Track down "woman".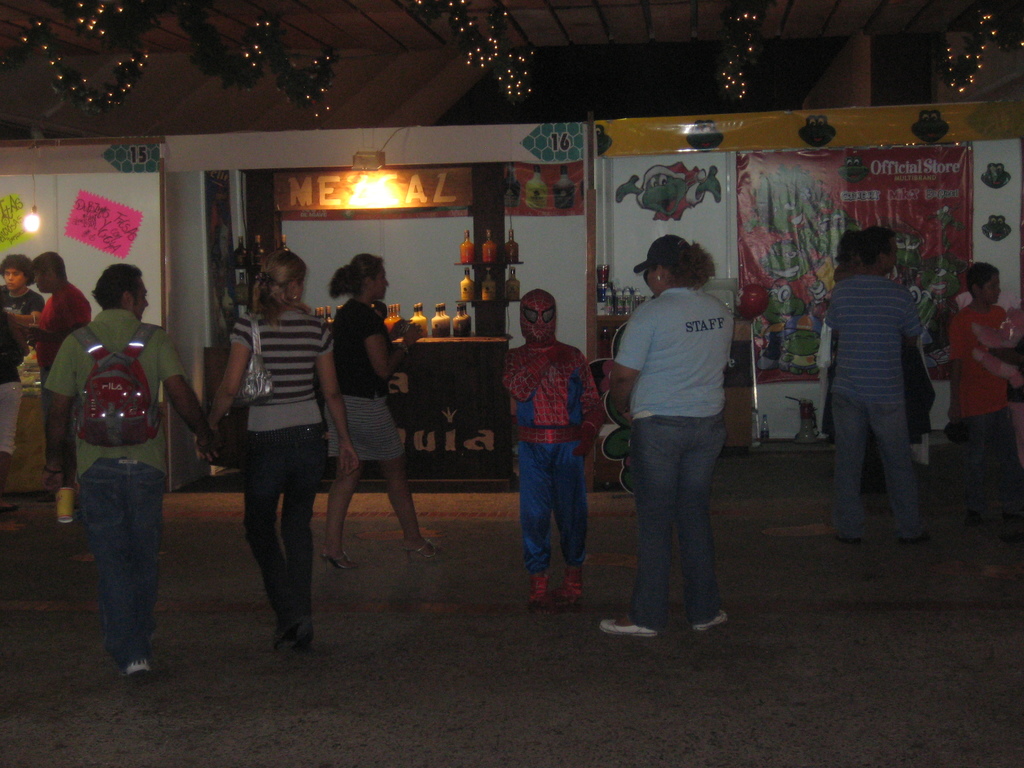
Tracked to {"left": 204, "top": 239, "right": 337, "bottom": 668}.
